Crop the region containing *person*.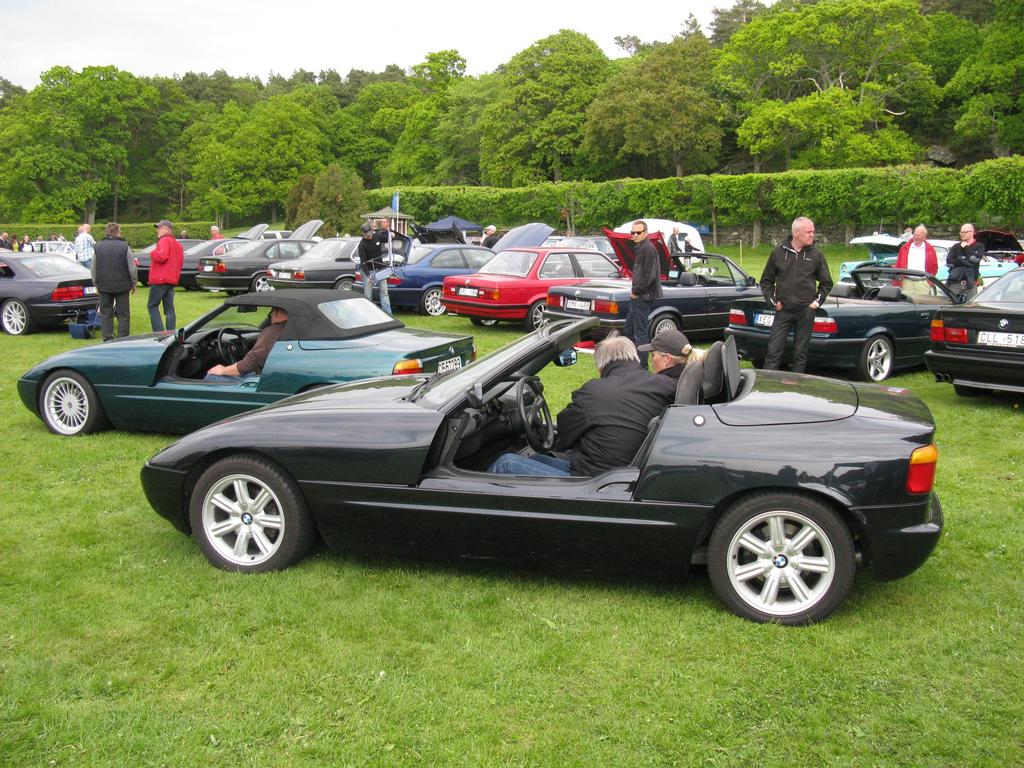
Crop region: box=[0, 233, 11, 249].
